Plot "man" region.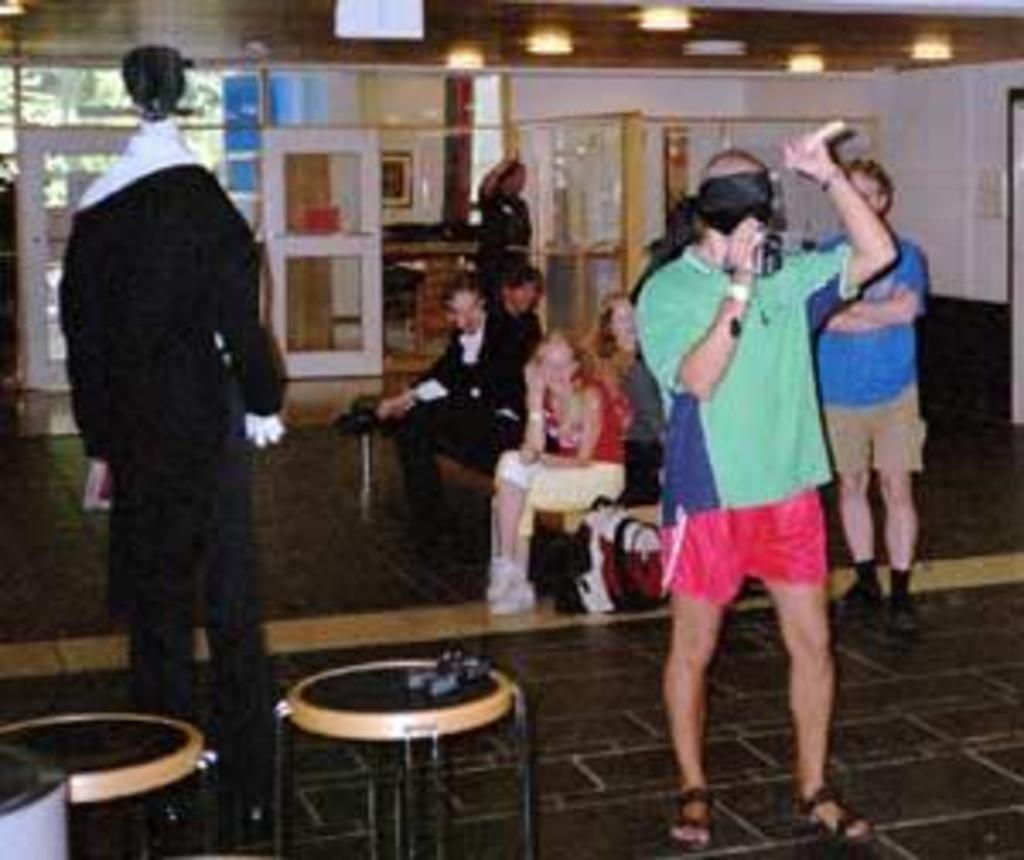
Plotted at [806,157,925,631].
